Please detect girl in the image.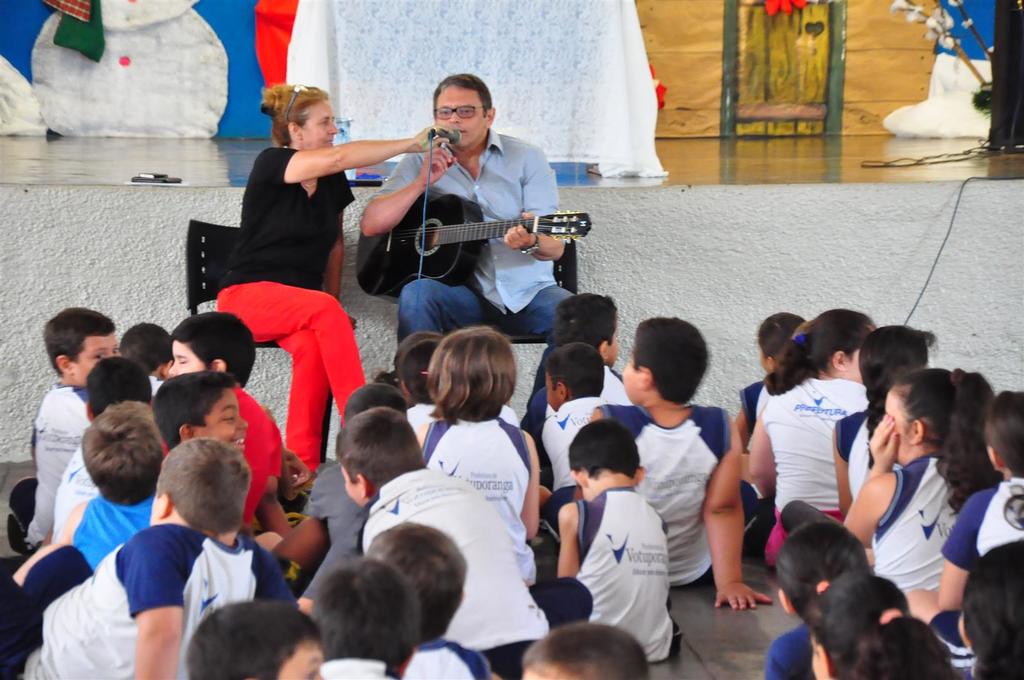
pyautogui.locateOnScreen(762, 521, 873, 679).
